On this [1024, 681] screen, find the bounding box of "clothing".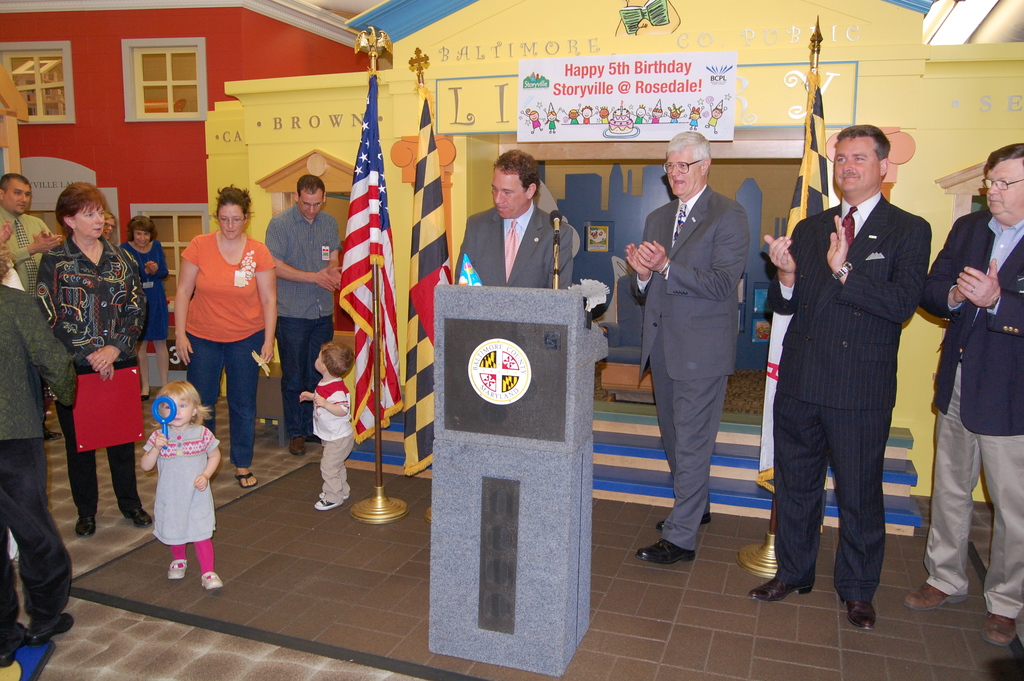
Bounding box: {"x1": 120, "y1": 242, "x2": 170, "y2": 350}.
